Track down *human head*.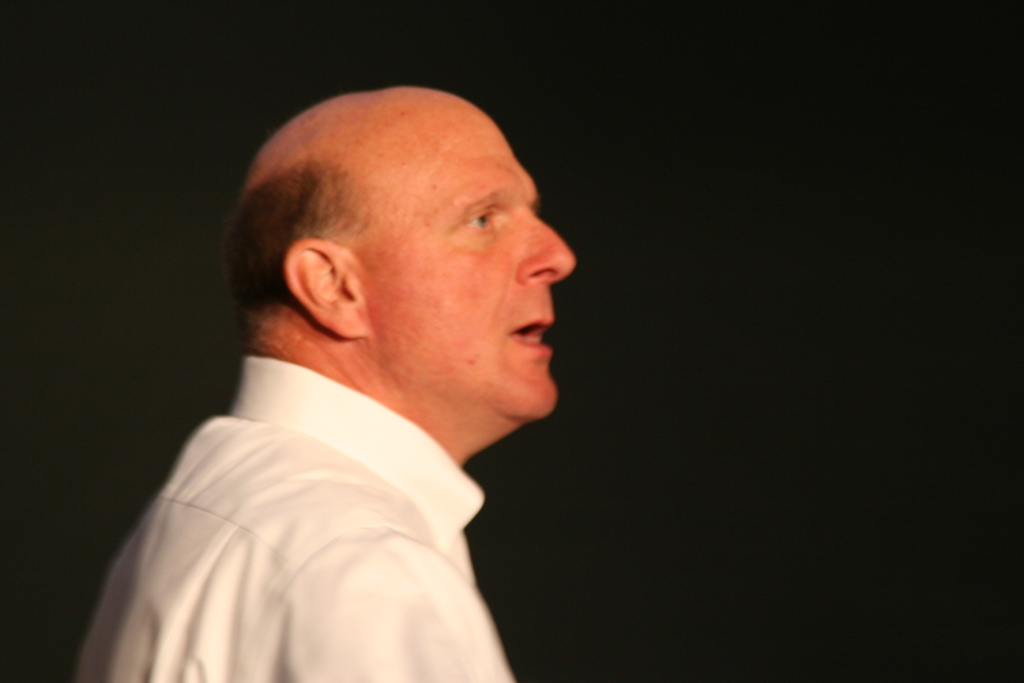
Tracked to (x1=236, y1=66, x2=567, y2=400).
